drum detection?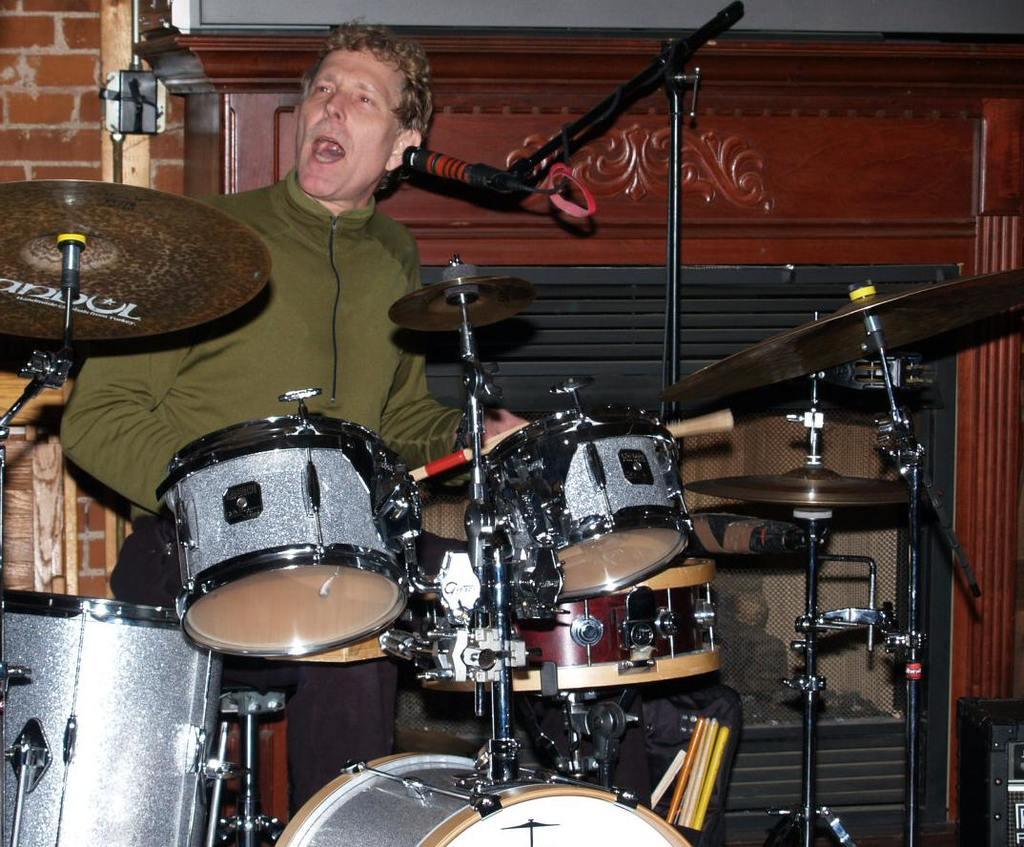
{"x1": 0, "y1": 589, "x2": 223, "y2": 846}
